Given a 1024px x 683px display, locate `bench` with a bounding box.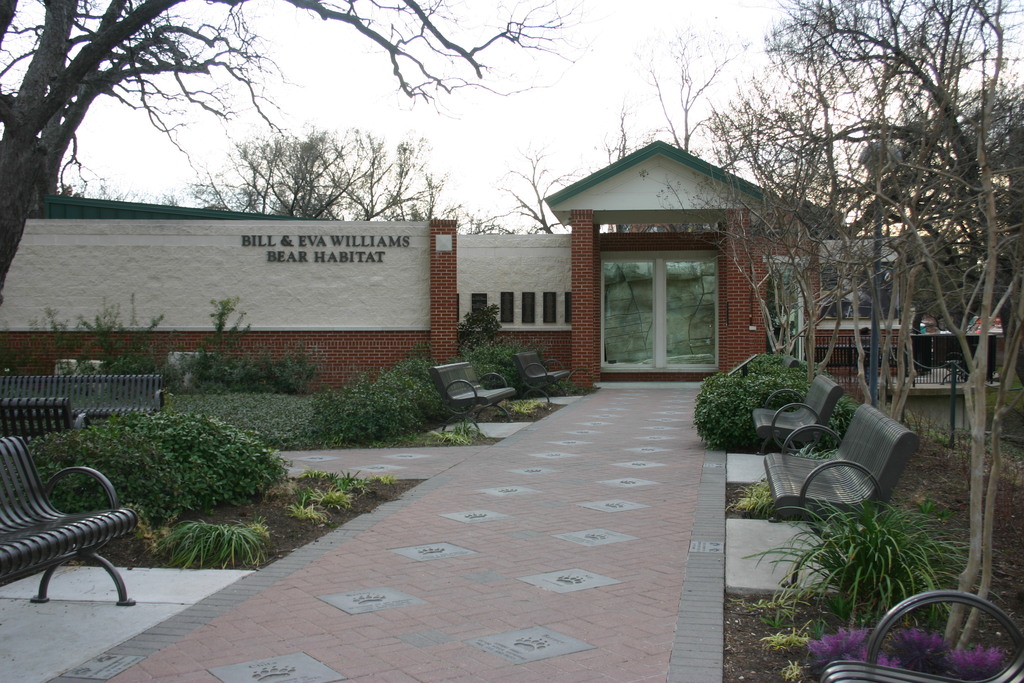
Located: <region>0, 393, 92, 436</region>.
